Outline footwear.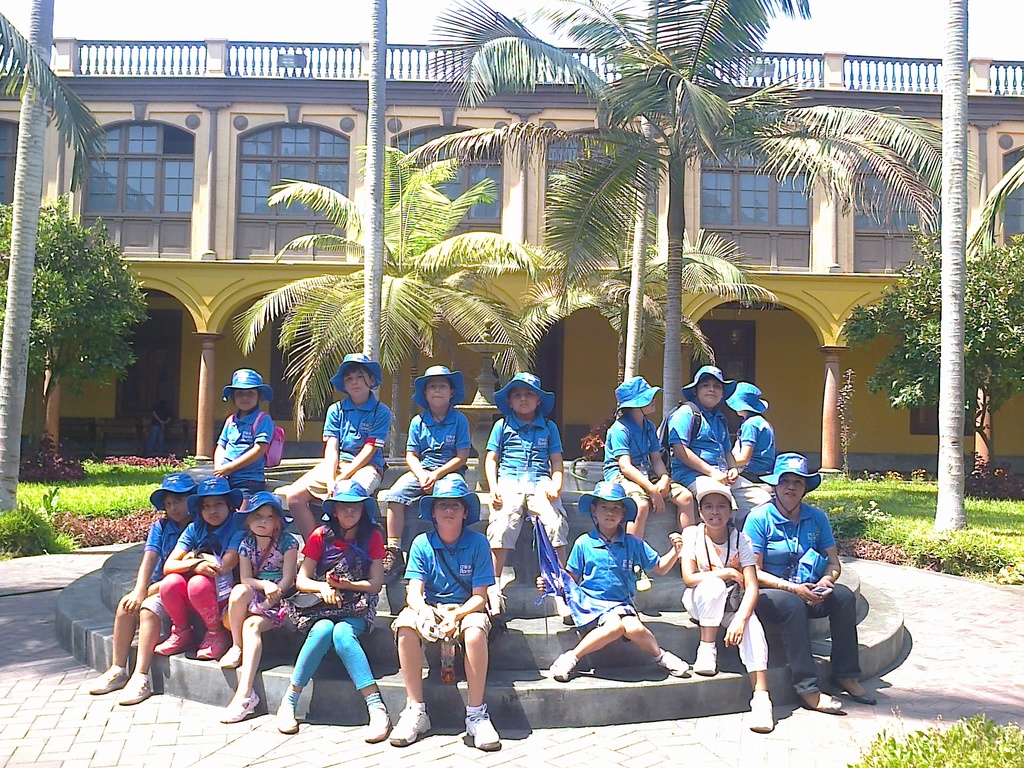
Outline: (left=150, top=622, right=198, bottom=659).
